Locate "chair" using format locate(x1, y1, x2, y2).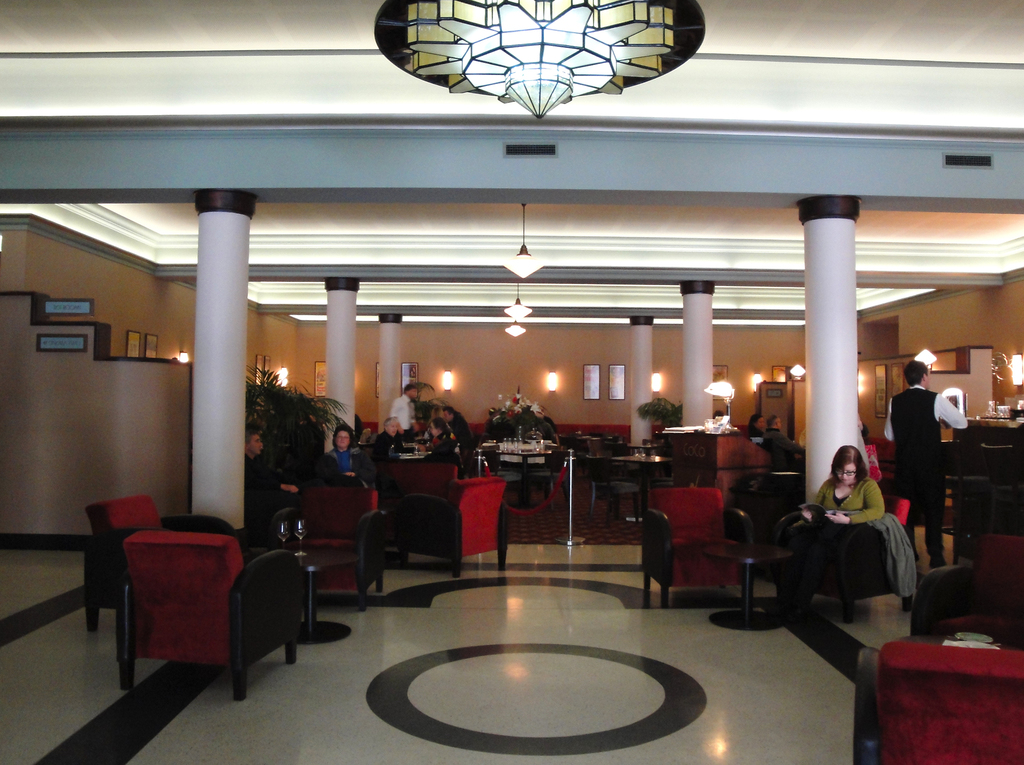
locate(403, 472, 506, 577).
